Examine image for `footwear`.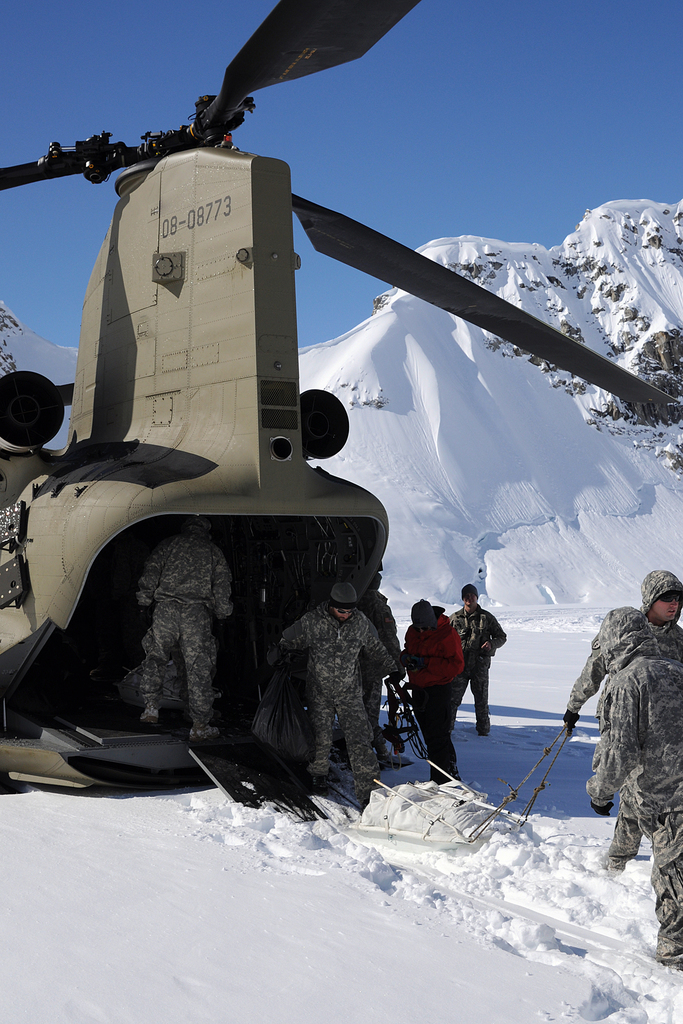
Examination result: 138 705 159 723.
